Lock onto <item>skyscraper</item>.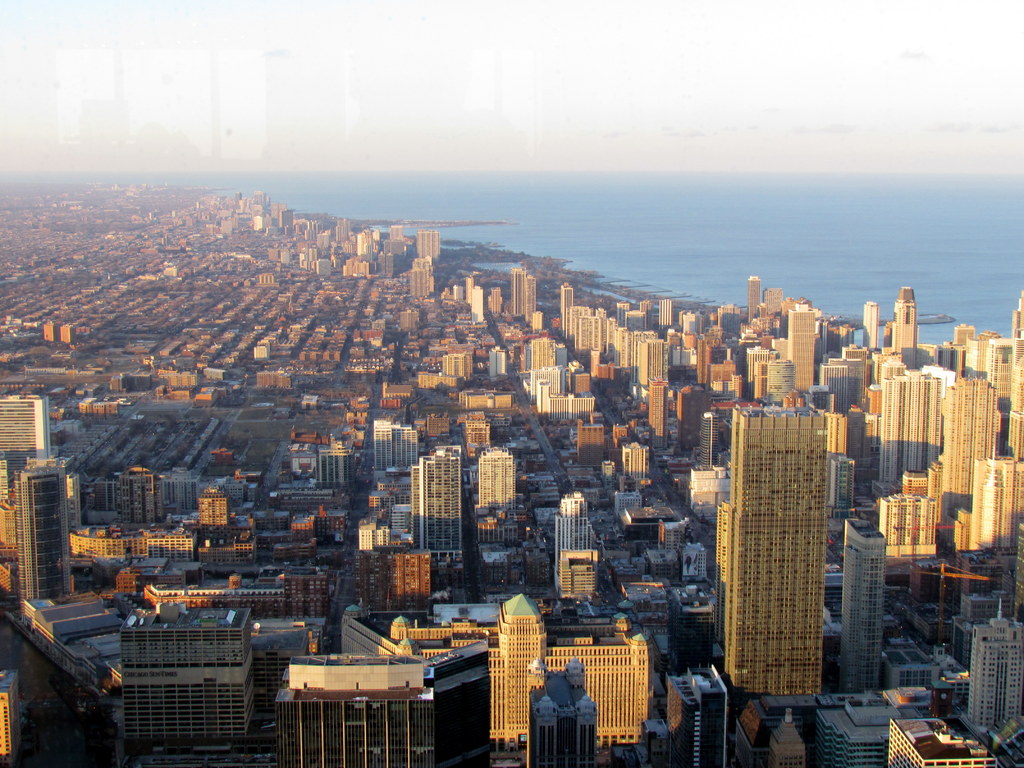
Locked: locate(845, 514, 889, 699).
